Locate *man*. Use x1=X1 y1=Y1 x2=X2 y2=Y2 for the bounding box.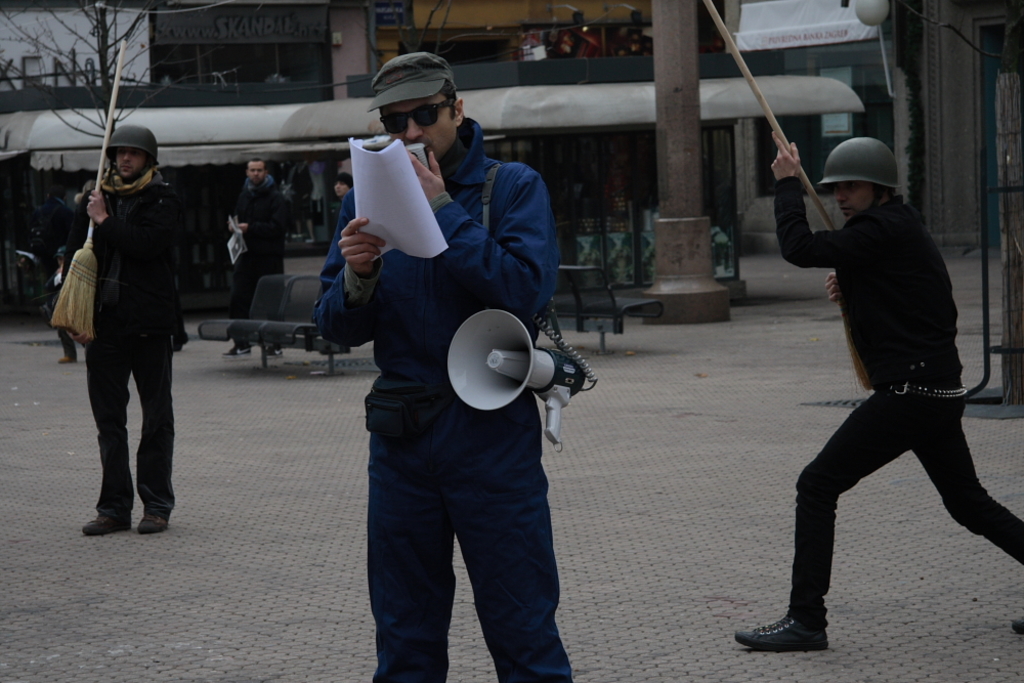
x1=731 y1=129 x2=1023 y2=650.
